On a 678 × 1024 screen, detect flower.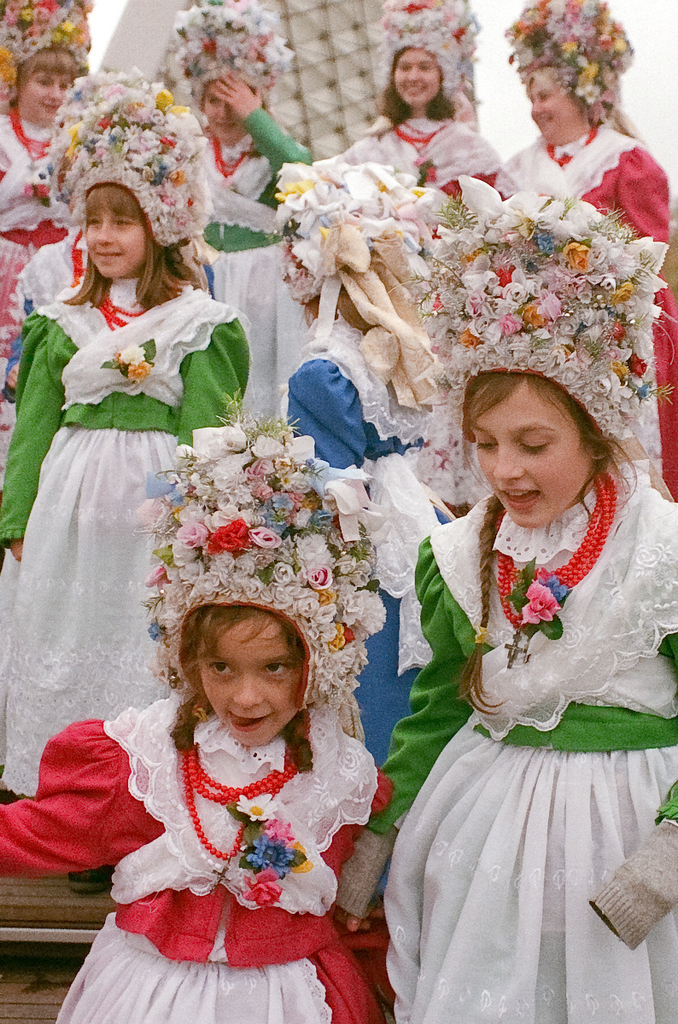
(125,360,153,383).
